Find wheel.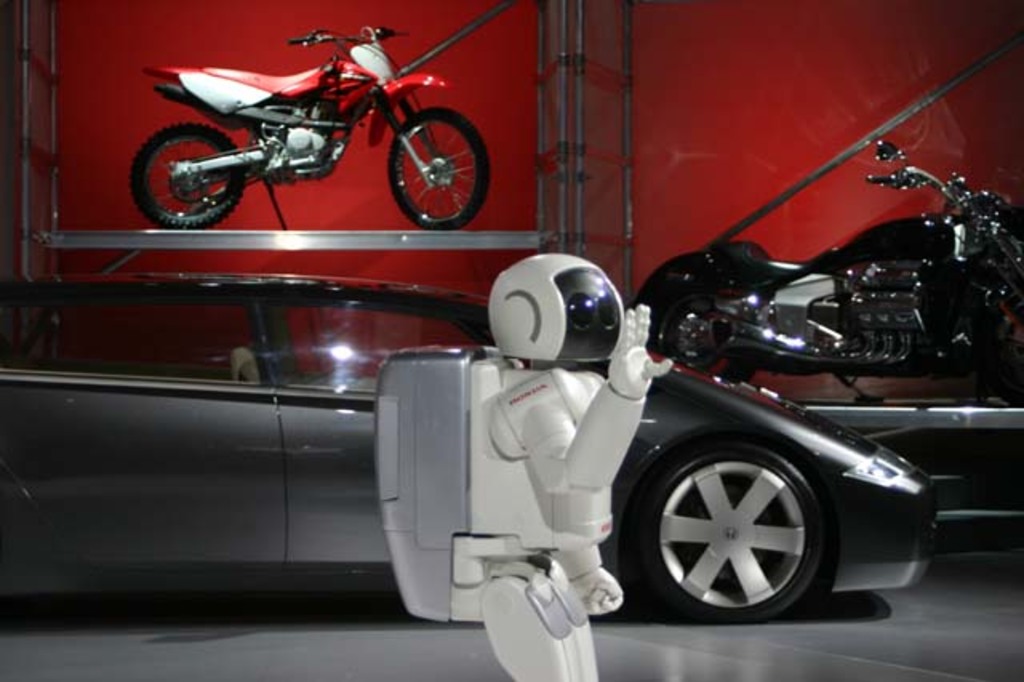
crop(131, 120, 246, 229).
